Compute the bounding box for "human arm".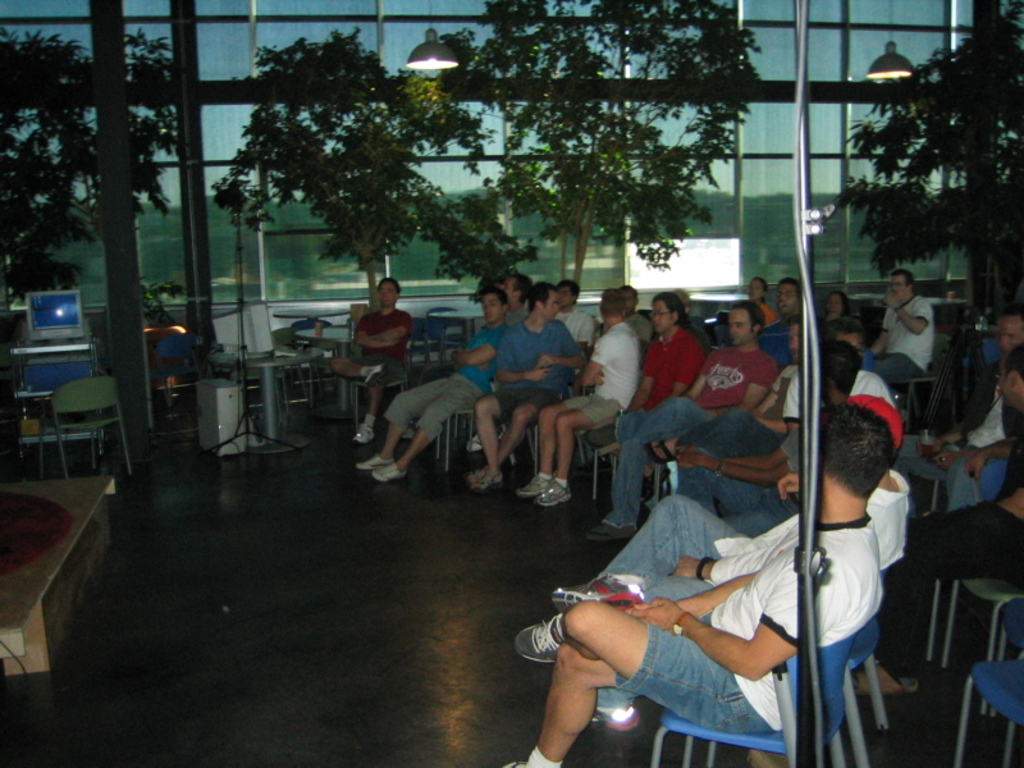
(783,366,800,433).
